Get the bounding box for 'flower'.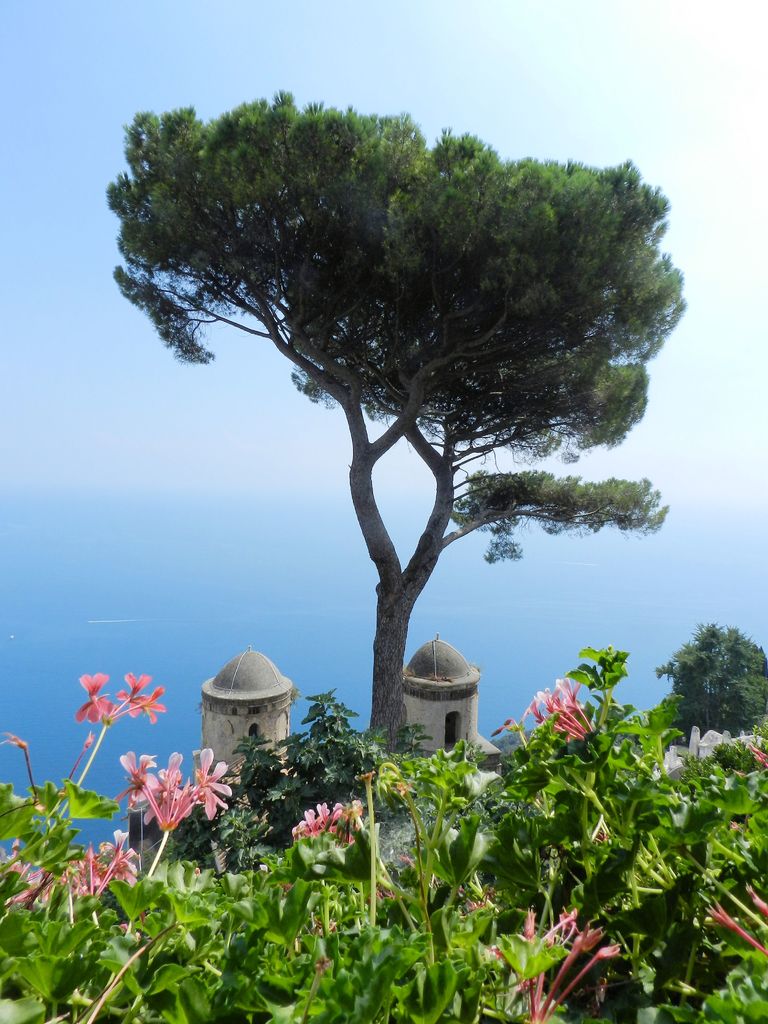
x1=69 y1=664 x2=126 y2=732.
